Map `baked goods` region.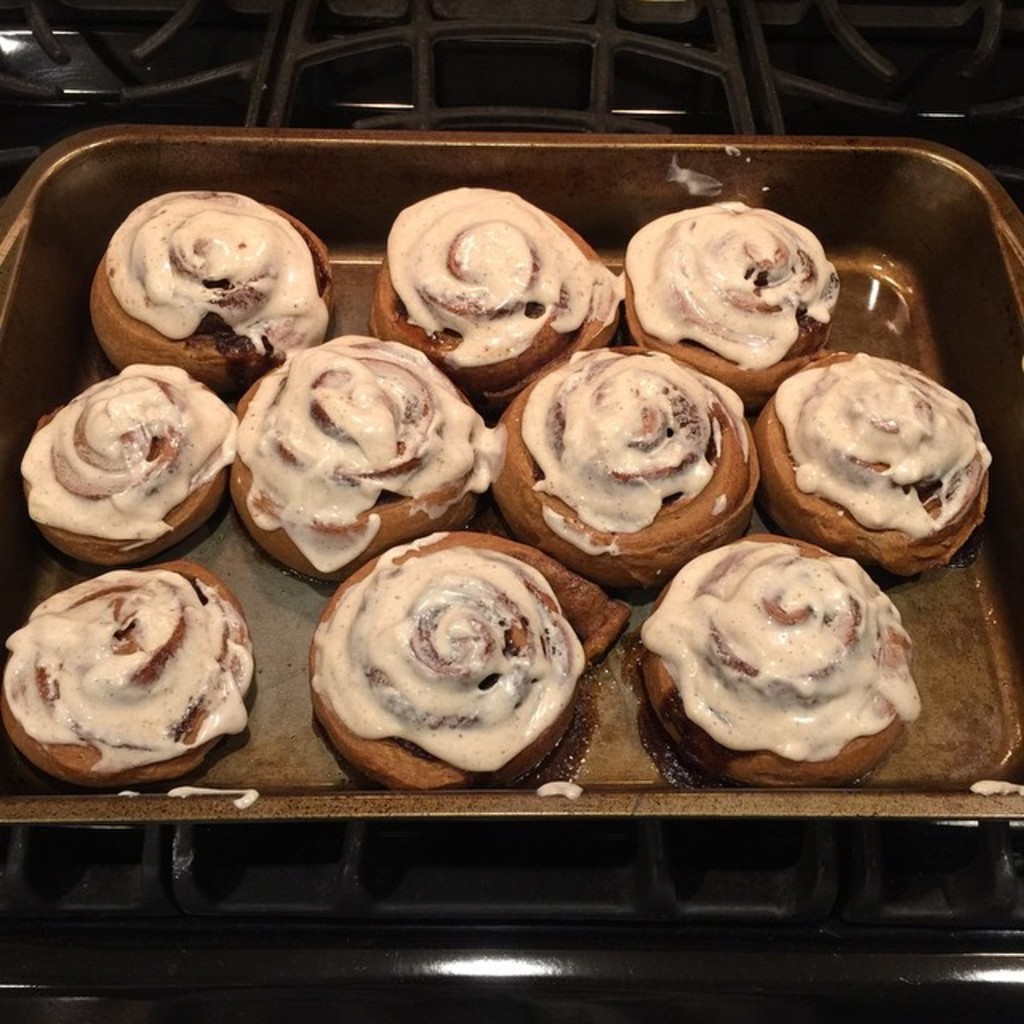
Mapped to pyautogui.locateOnScreen(629, 531, 922, 774).
